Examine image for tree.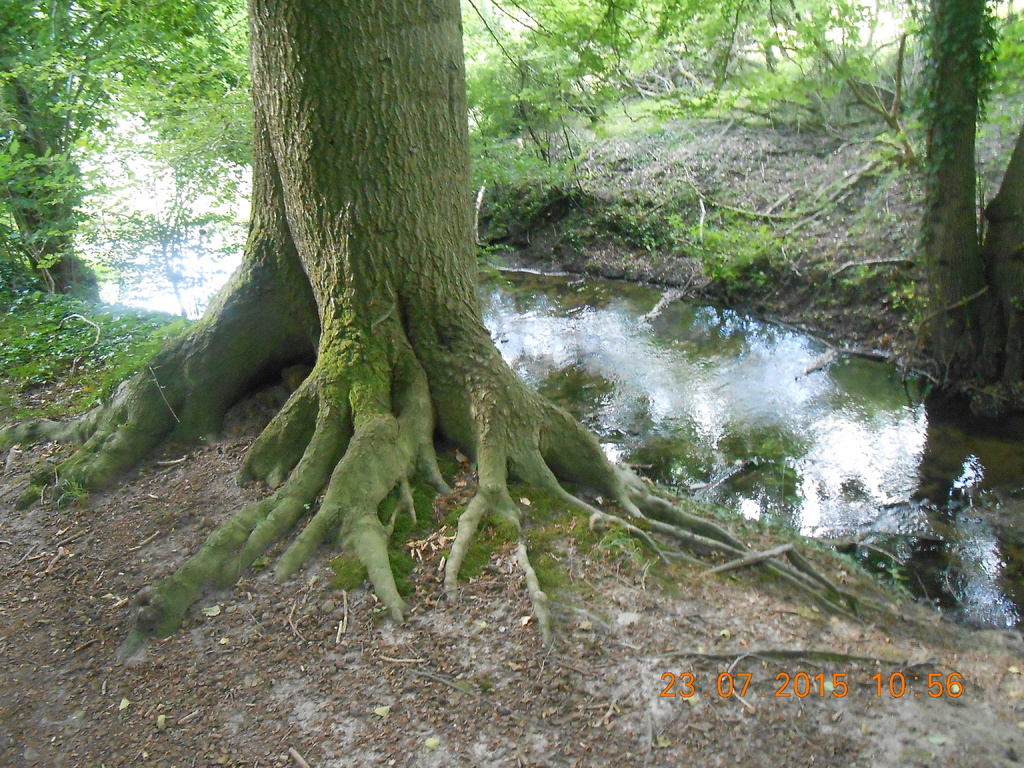
Examination result: [0, 0, 890, 655].
